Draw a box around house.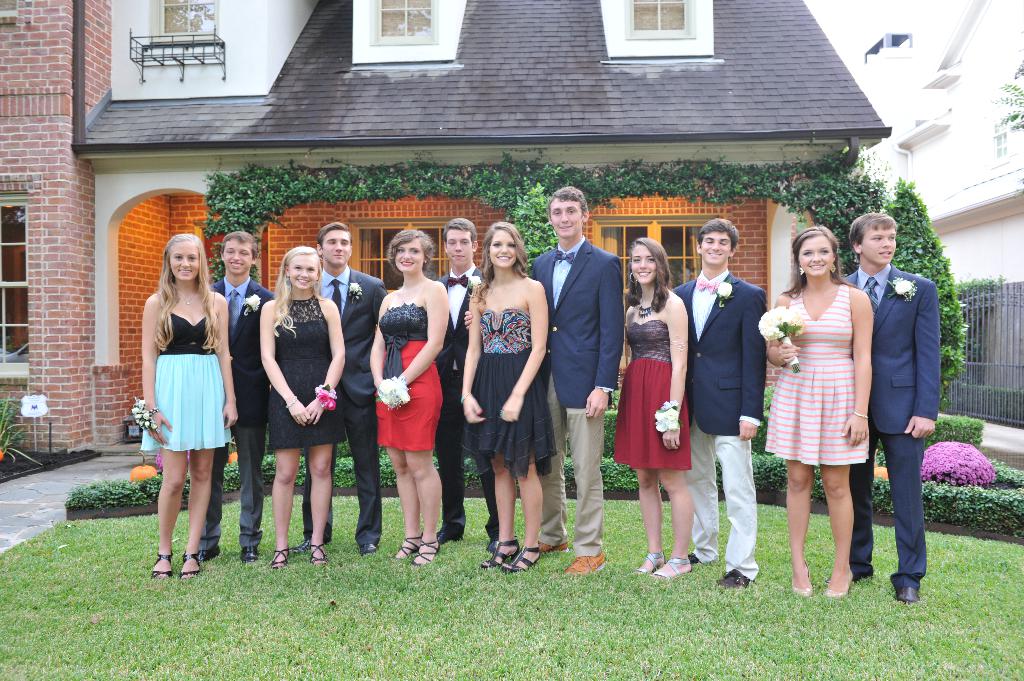
Rect(70, 0, 891, 444).
